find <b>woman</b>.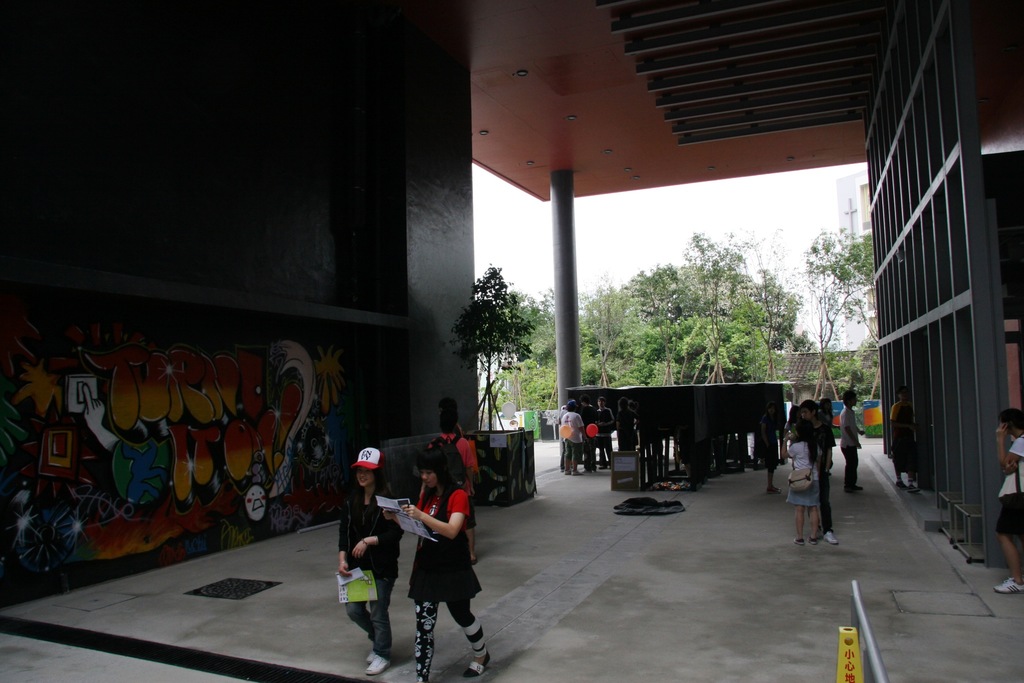
(left=820, top=396, right=836, bottom=475).
